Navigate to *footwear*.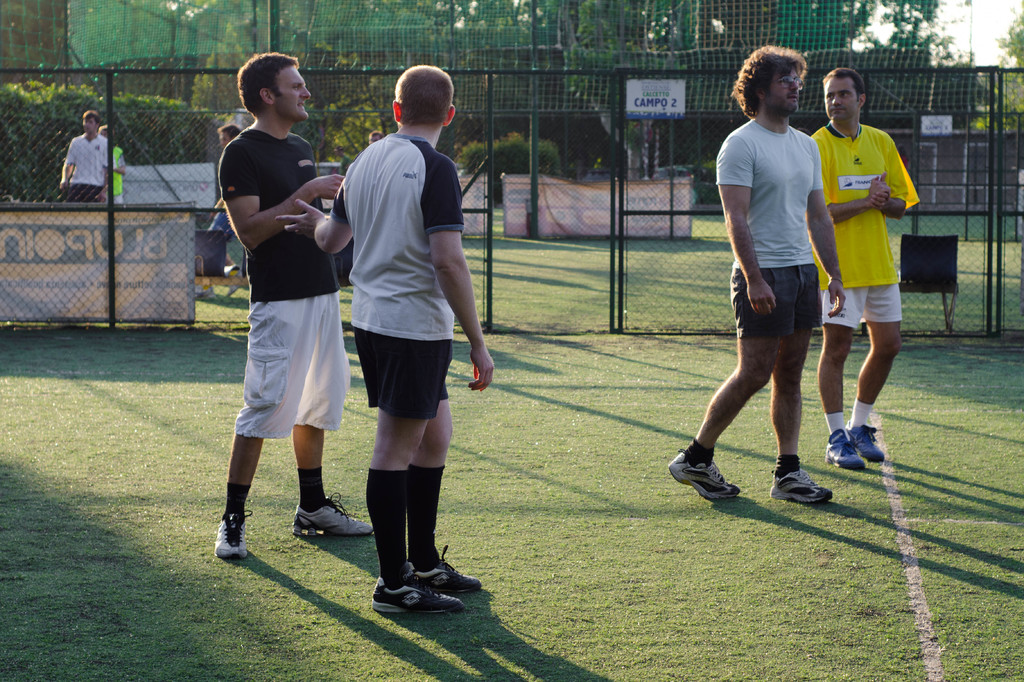
Navigation target: (292, 492, 373, 539).
